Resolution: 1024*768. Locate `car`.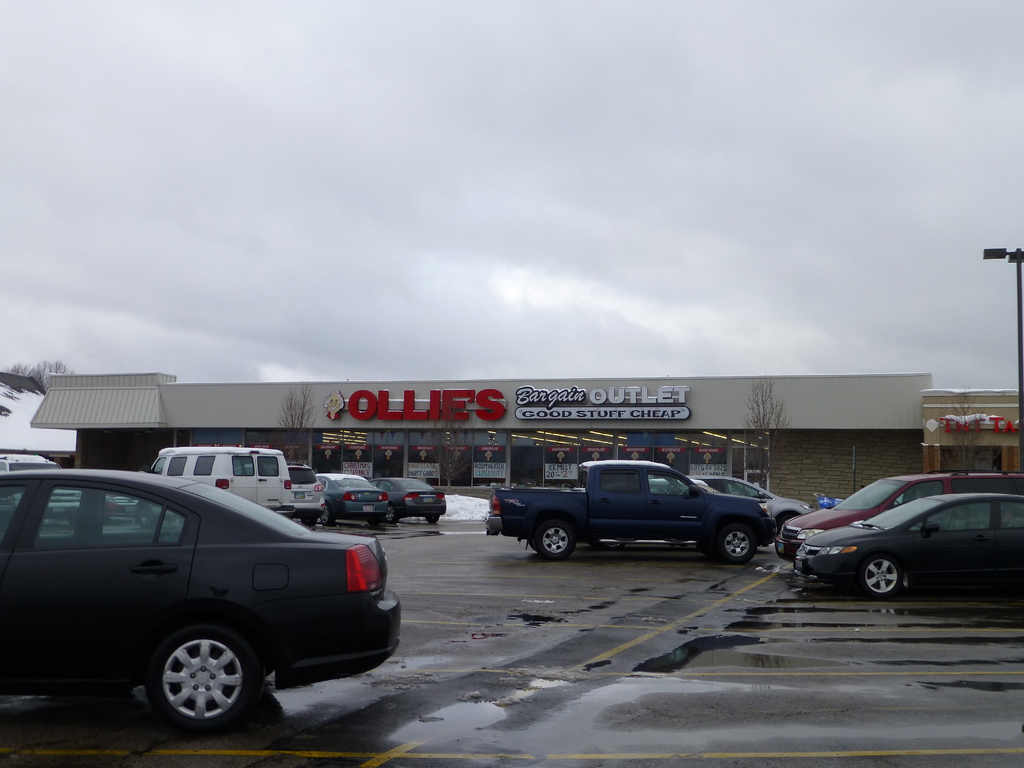
369 477 446 524.
